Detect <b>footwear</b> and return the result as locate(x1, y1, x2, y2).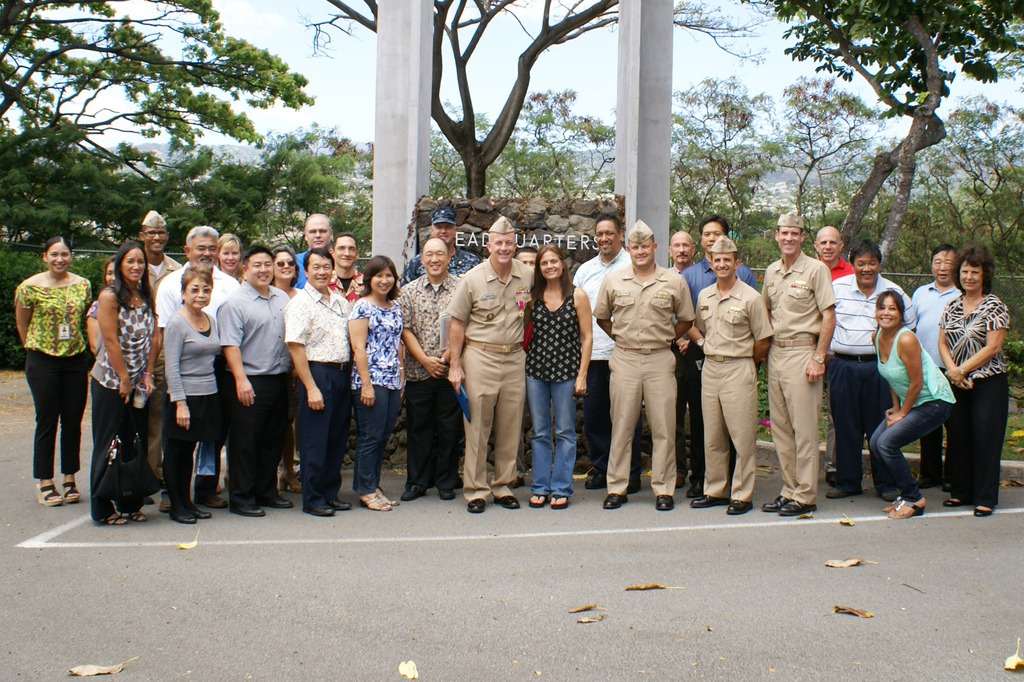
locate(728, 501, 753, 517).
